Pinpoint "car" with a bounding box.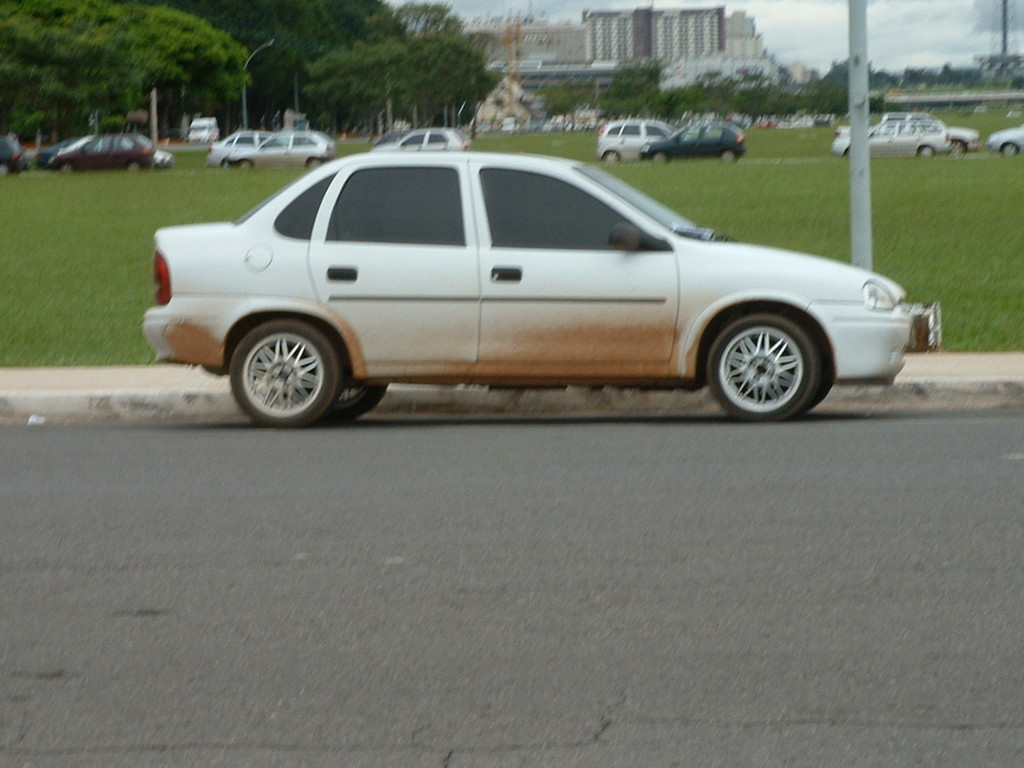
[132,135,931,433].
